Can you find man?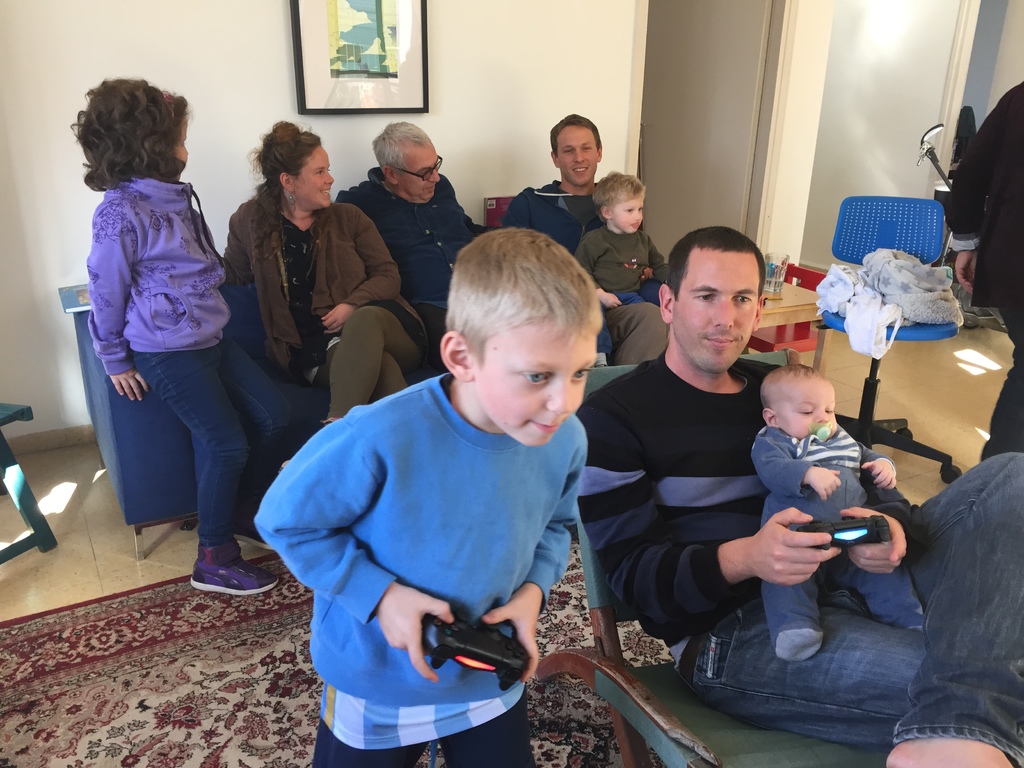
Yes, bounding box: box(500, 111, 670, 365).
